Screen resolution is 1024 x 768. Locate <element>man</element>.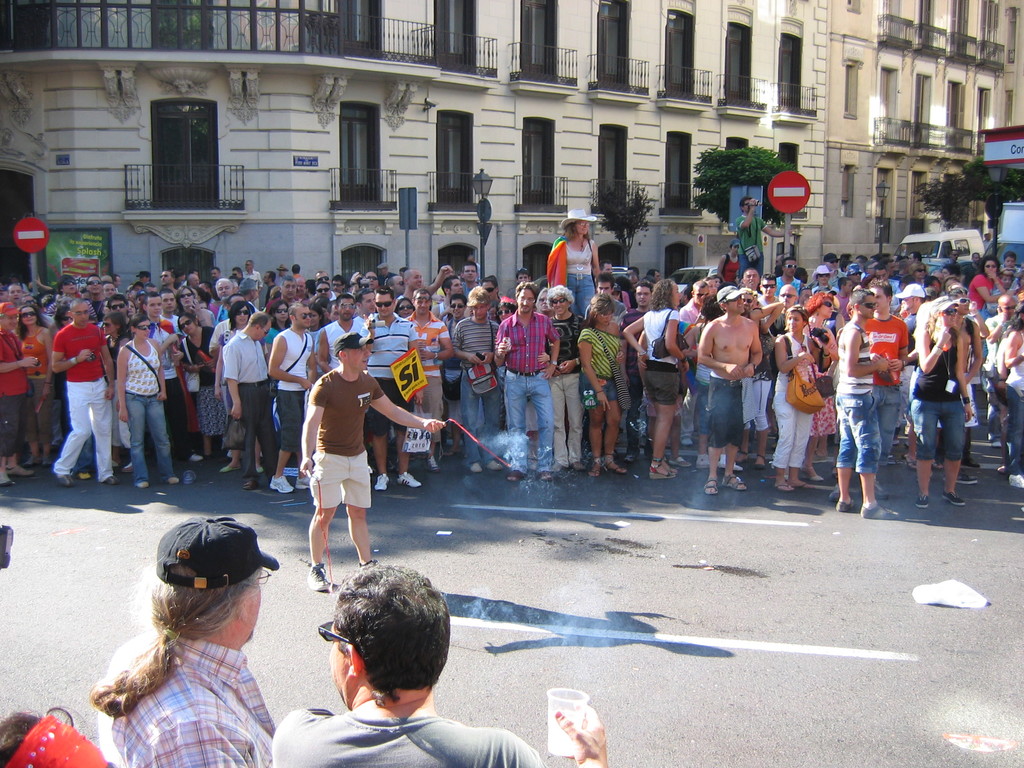
box(84, 509, 278, 767).
